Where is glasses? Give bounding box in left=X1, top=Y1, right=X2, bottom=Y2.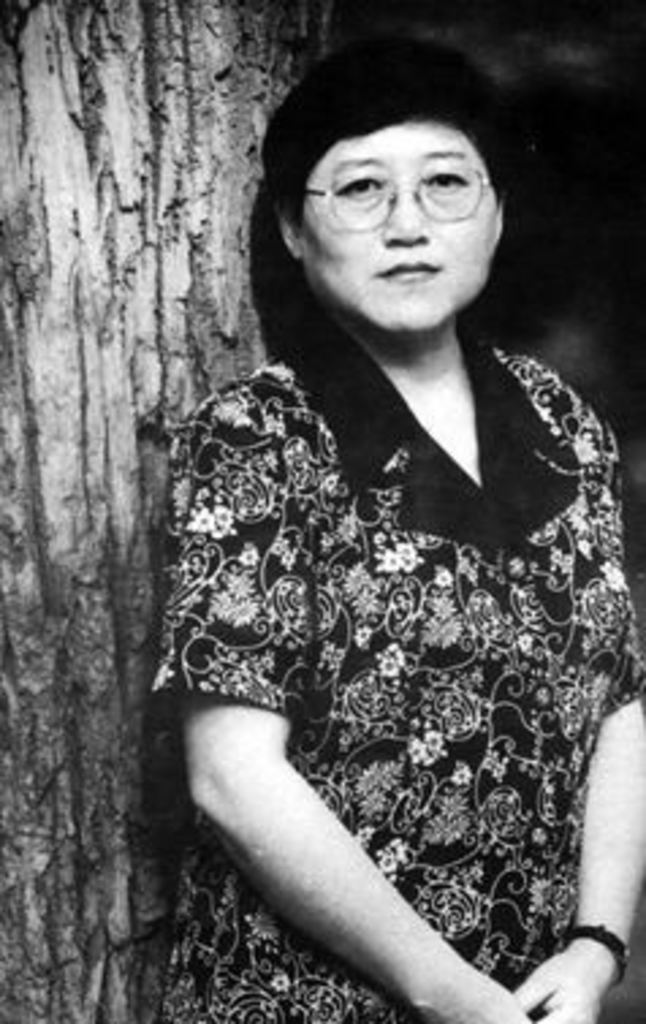
left=304, top=149, right=502, bottom=239.
